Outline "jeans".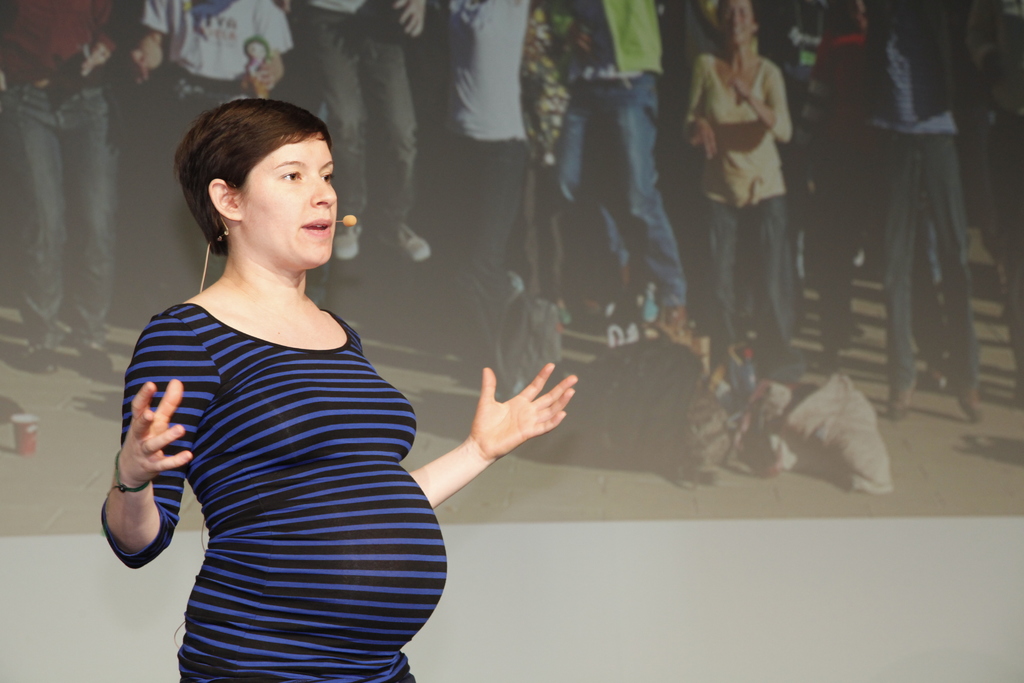
Outline: rect(880, 133, 989, 391).
